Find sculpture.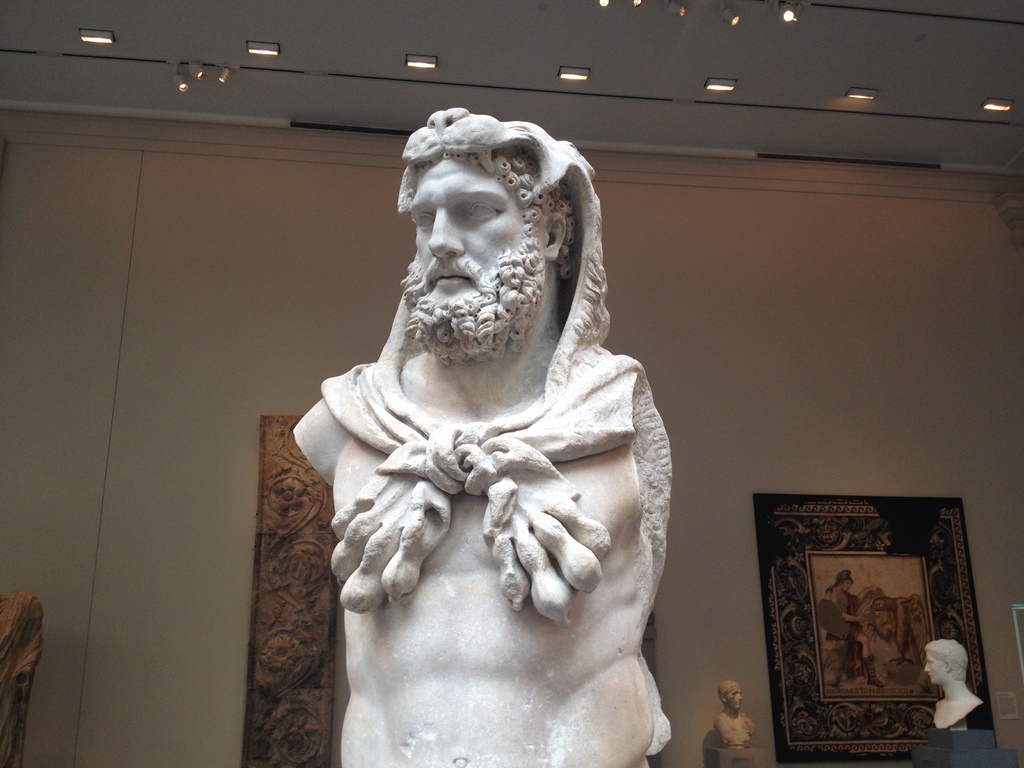
<bbox>721, 694, 758, 757</bbox>.
